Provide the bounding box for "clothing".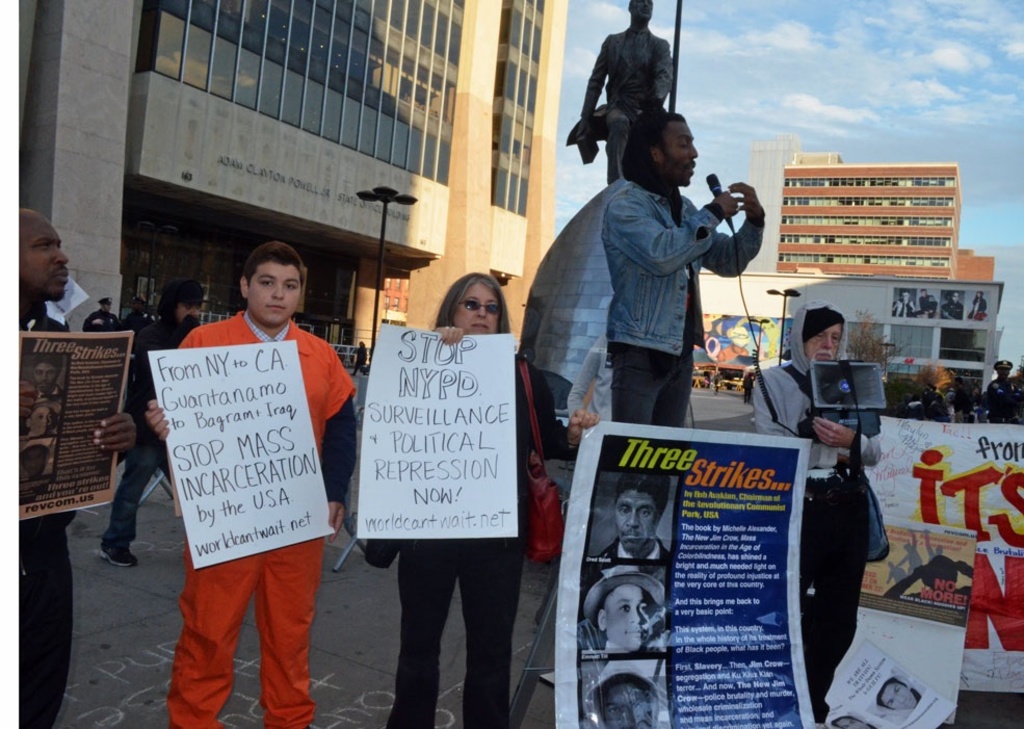
[left=160, top=306, right=361, bottom=728].
